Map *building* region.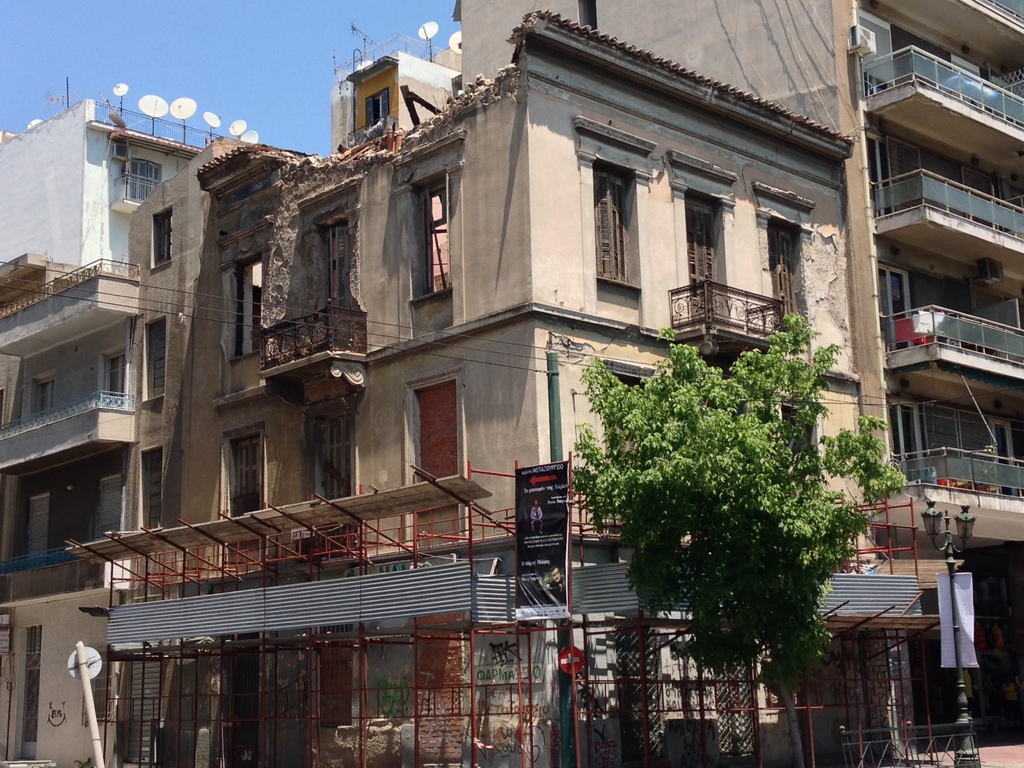
Mapped to (459,1,1022,767).
